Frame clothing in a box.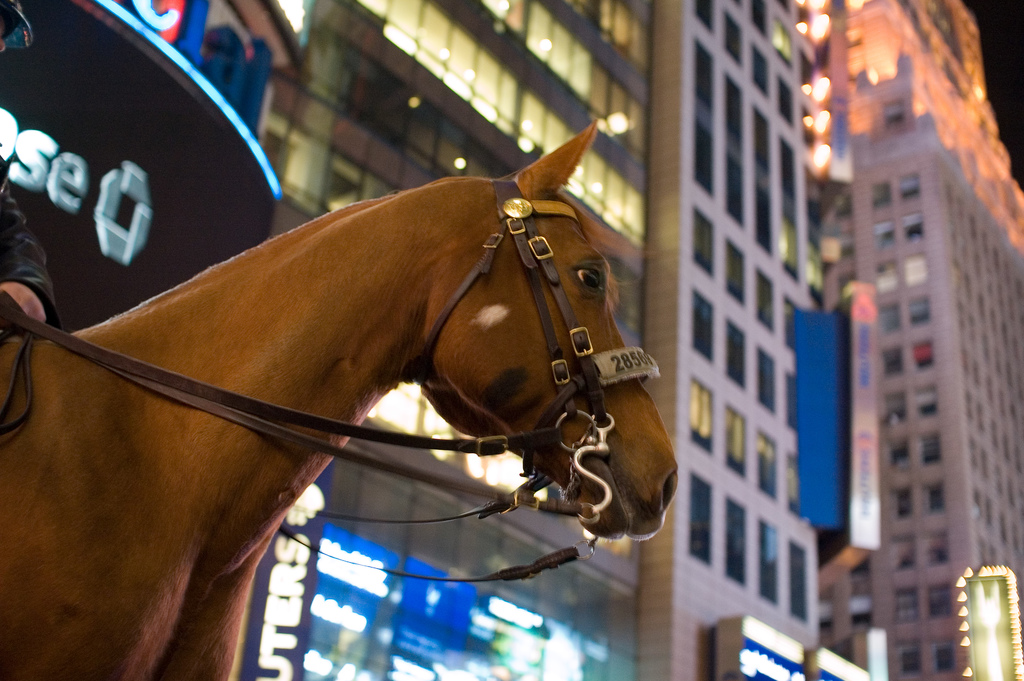
detection(0, 155, 63, 334).
